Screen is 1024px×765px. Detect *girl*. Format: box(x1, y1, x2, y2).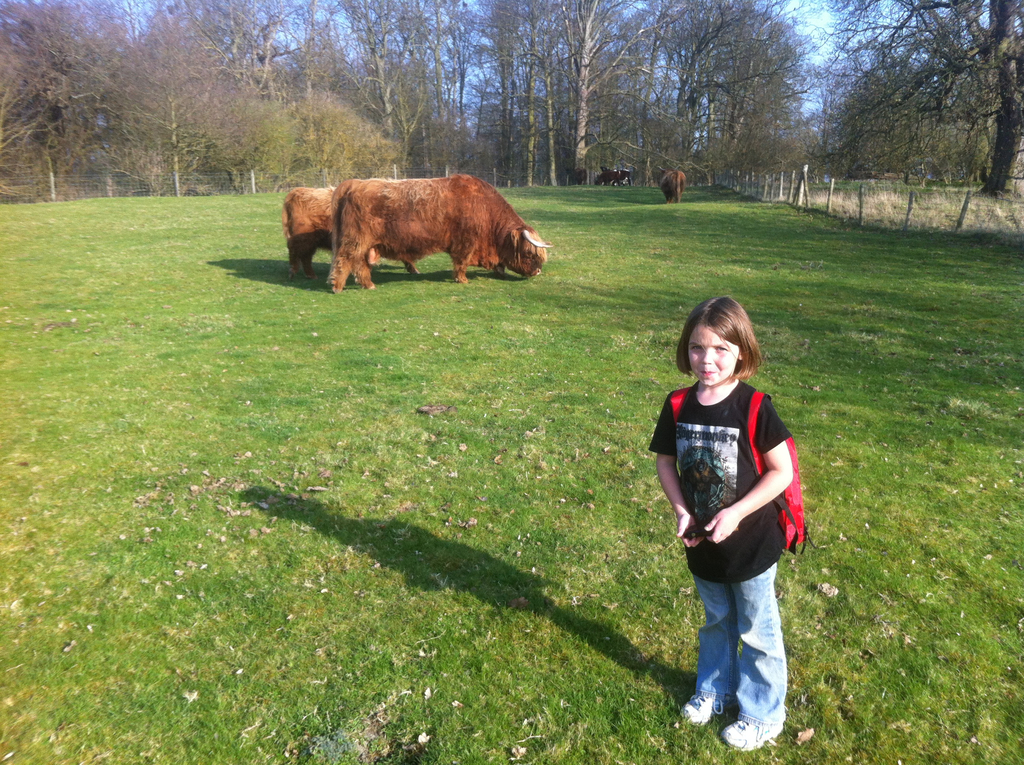
box(648, 296, 796, 751).
